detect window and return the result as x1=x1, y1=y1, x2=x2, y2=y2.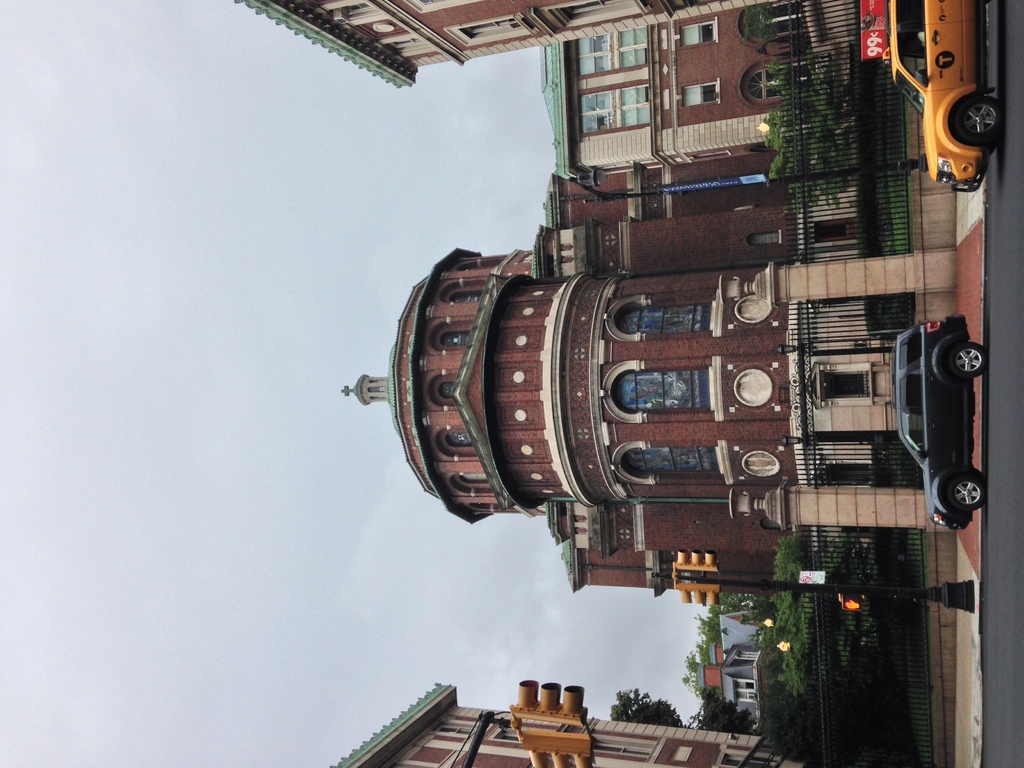
x1=545, y1=0, x2=641, y2=31.
